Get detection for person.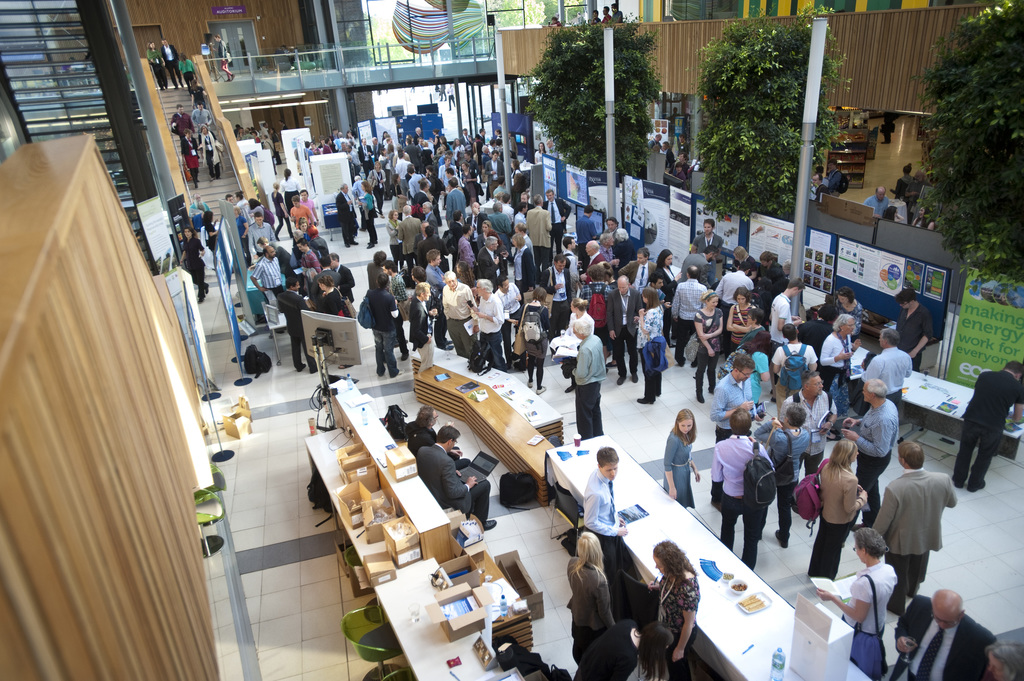
Detection: <bbox>572, 8, 583, 25</bbox>.
